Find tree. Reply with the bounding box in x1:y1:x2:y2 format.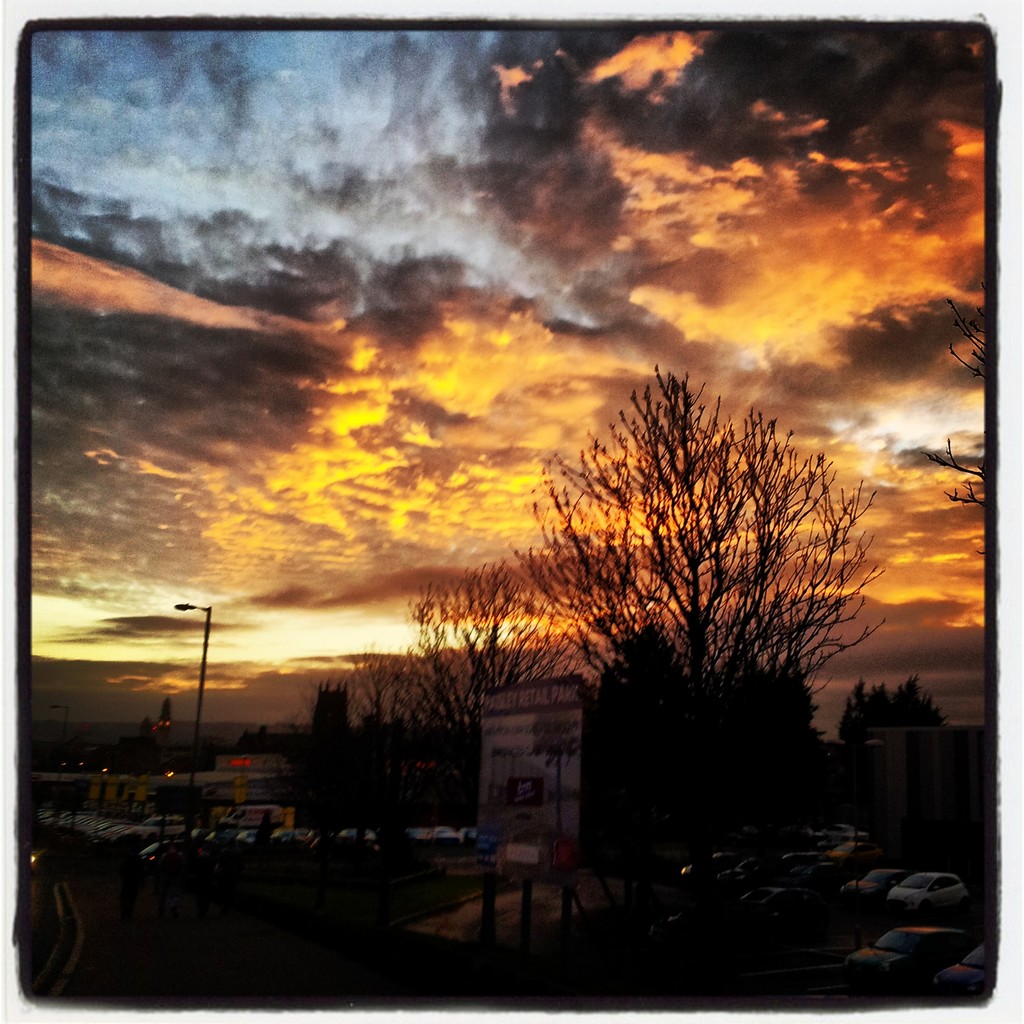
828:669:941:836.
